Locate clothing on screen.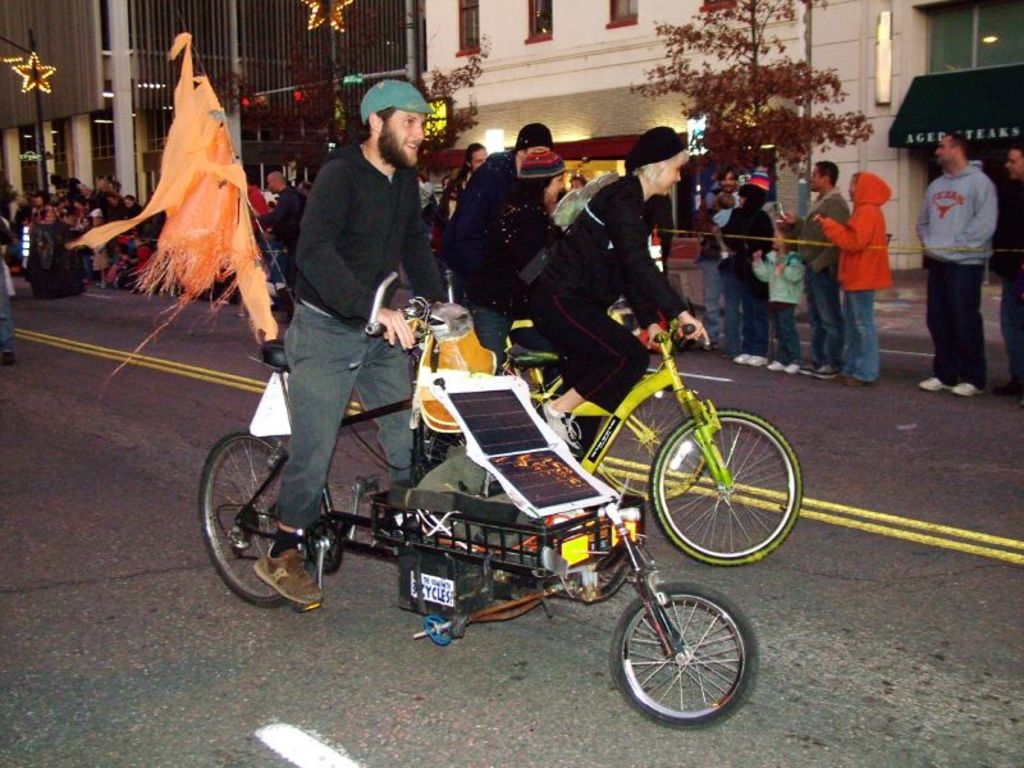
On screen at 996 179 1023 369.
